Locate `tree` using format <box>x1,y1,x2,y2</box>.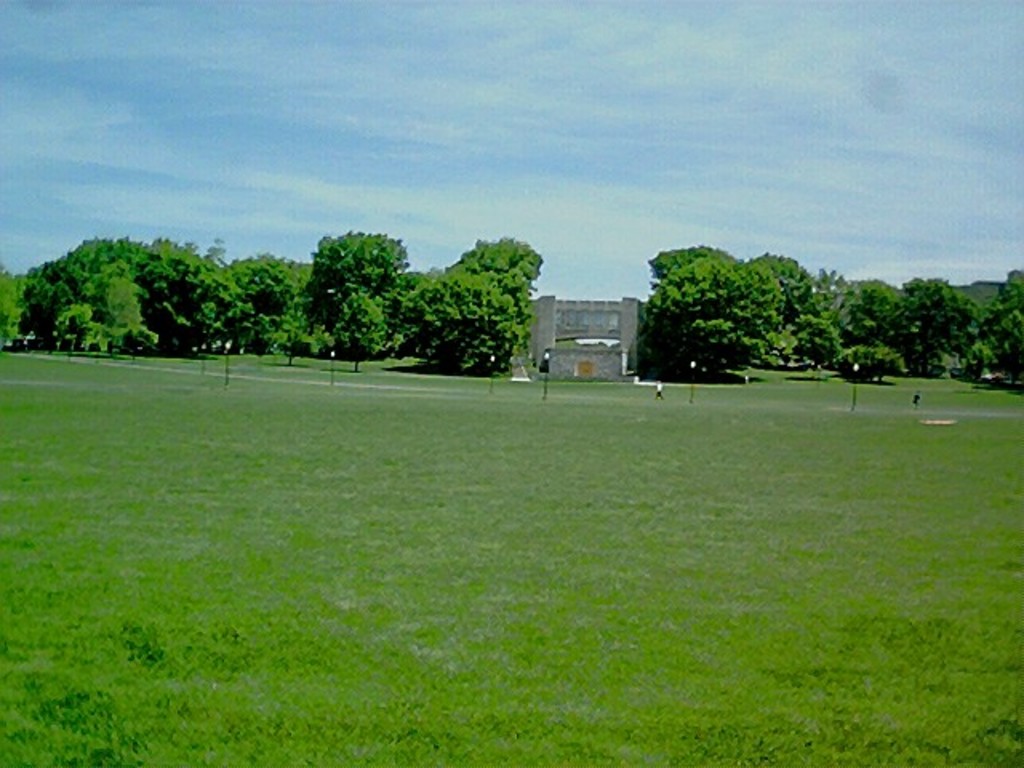
<box>413,275,443,302</box>.
